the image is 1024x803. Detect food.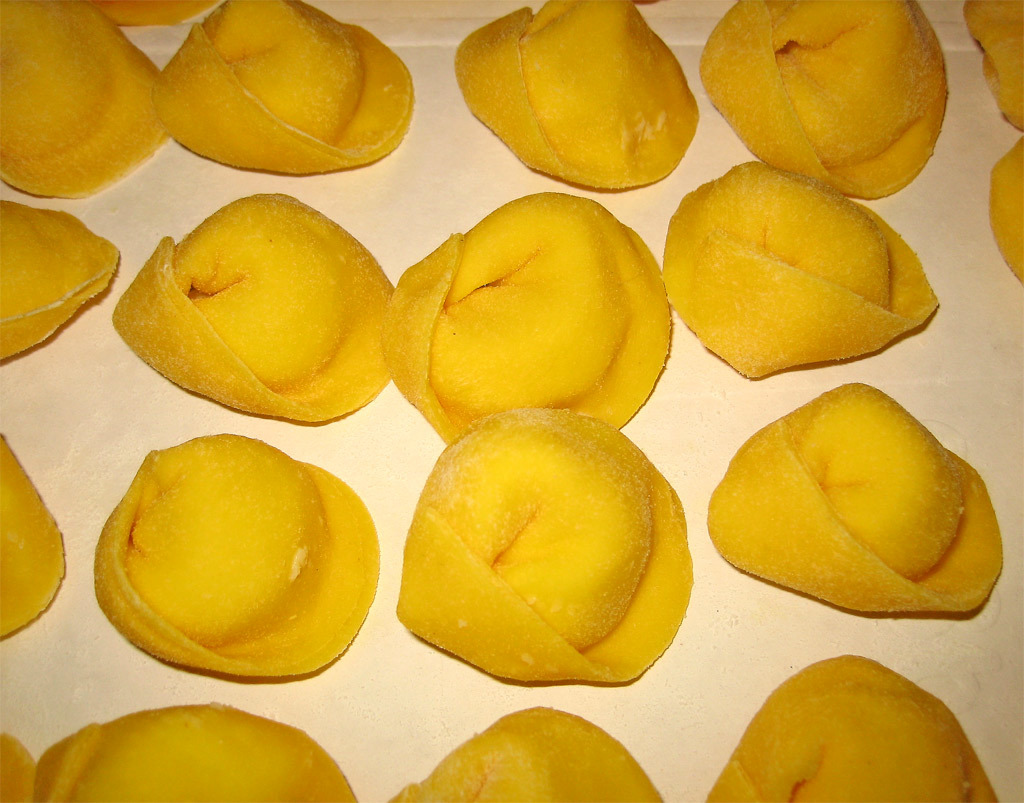
Detection: [106, 449, 364, 676].
